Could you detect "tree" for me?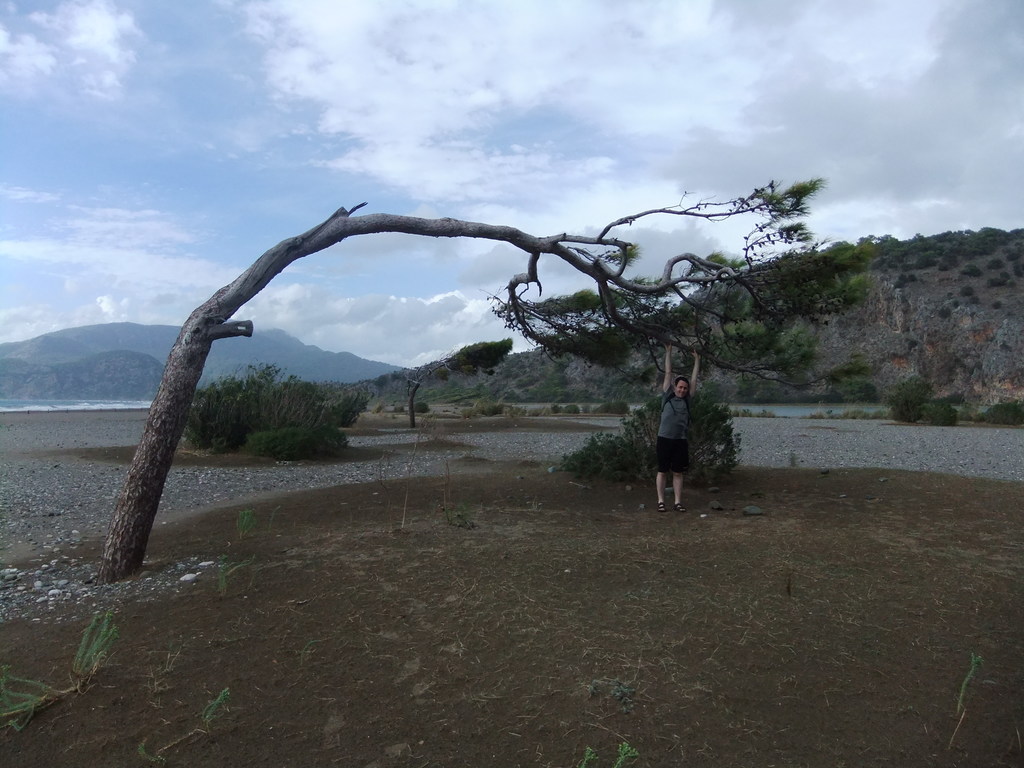
Detection result: 93,173,879,584.
